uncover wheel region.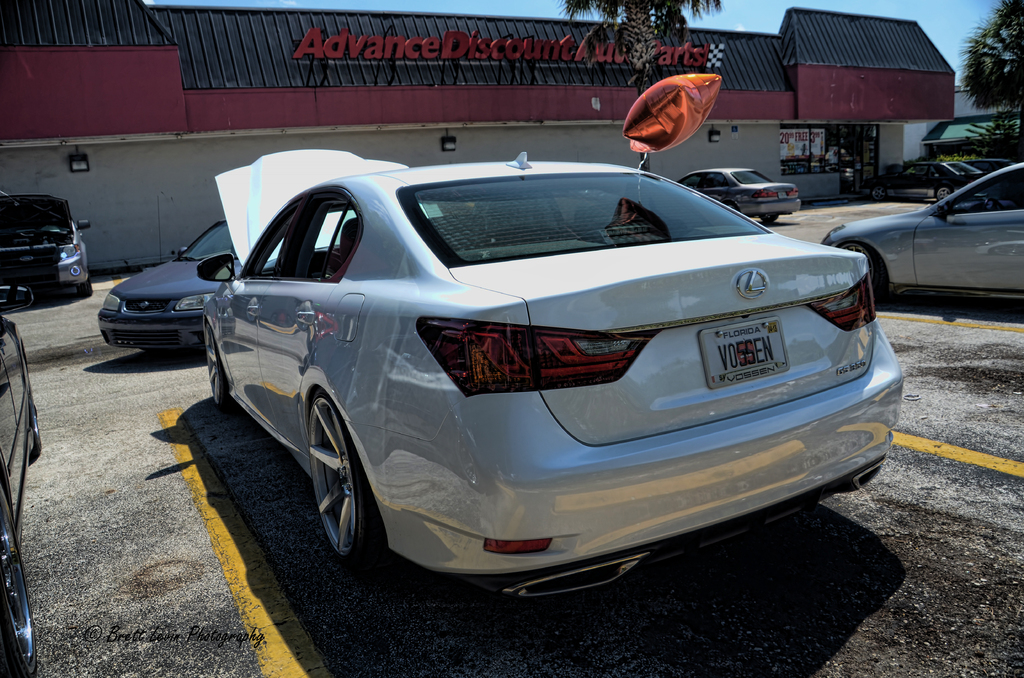
Uncovered: (314, 250, 340, 278).
